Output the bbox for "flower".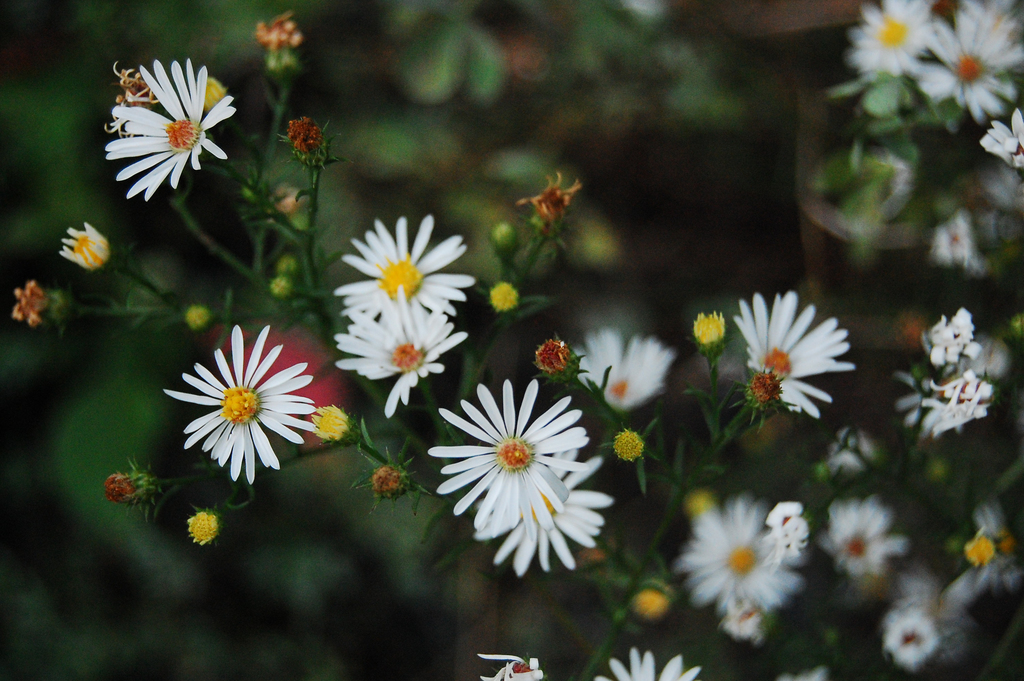
box=[928, 304, 983, 367].
